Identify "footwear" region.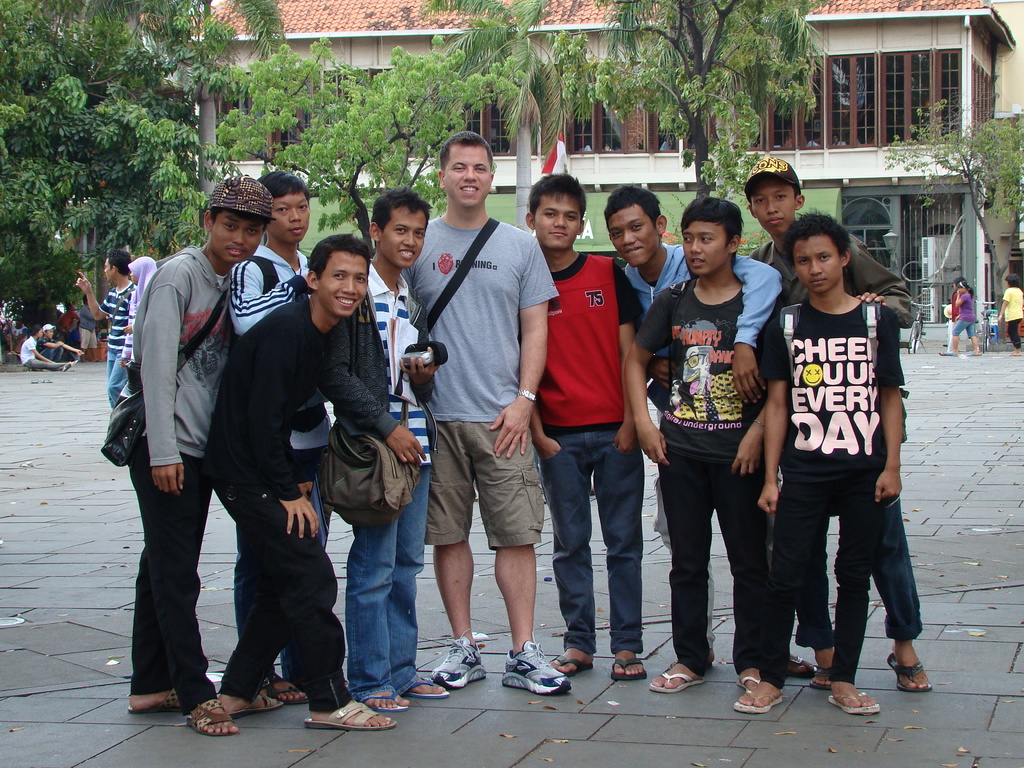
Region: left=124, top=685, right=182, bottom=715.
